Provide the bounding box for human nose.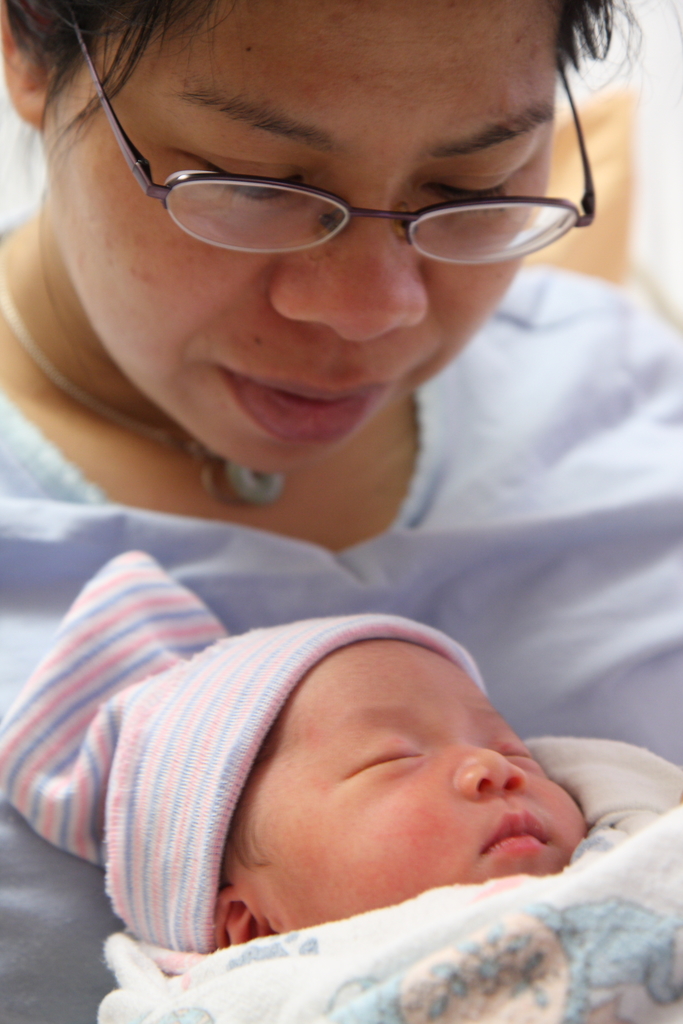
<region>272, 186, 426, 340</region>.
